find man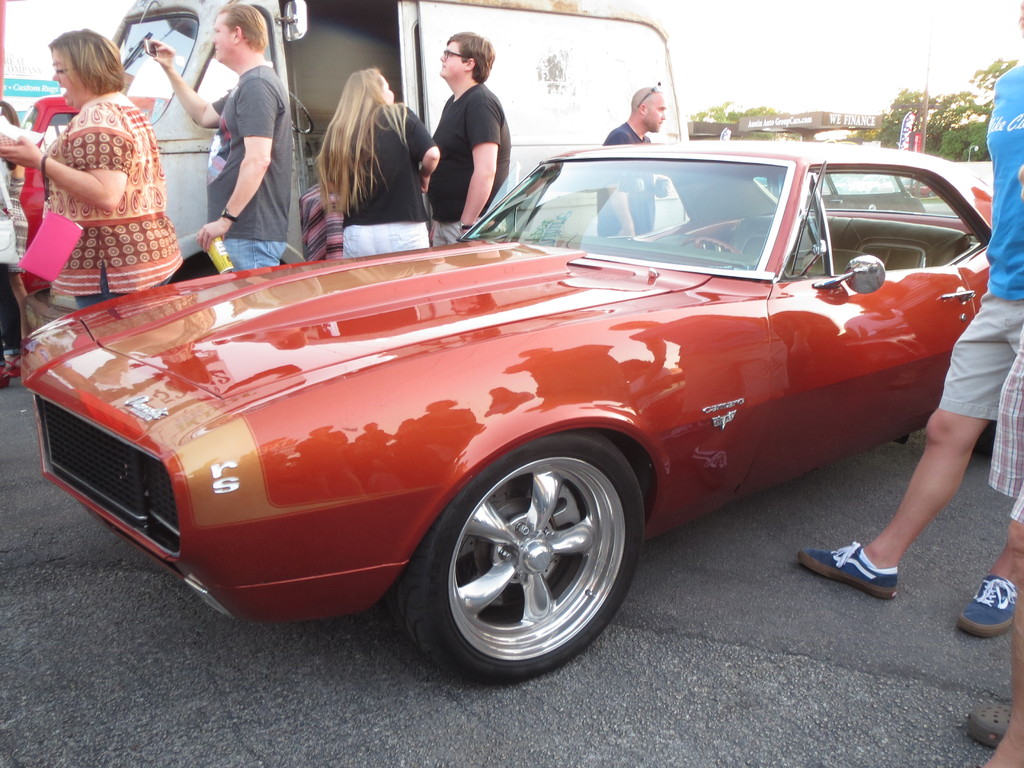
region(594, 84, 666, 236)
